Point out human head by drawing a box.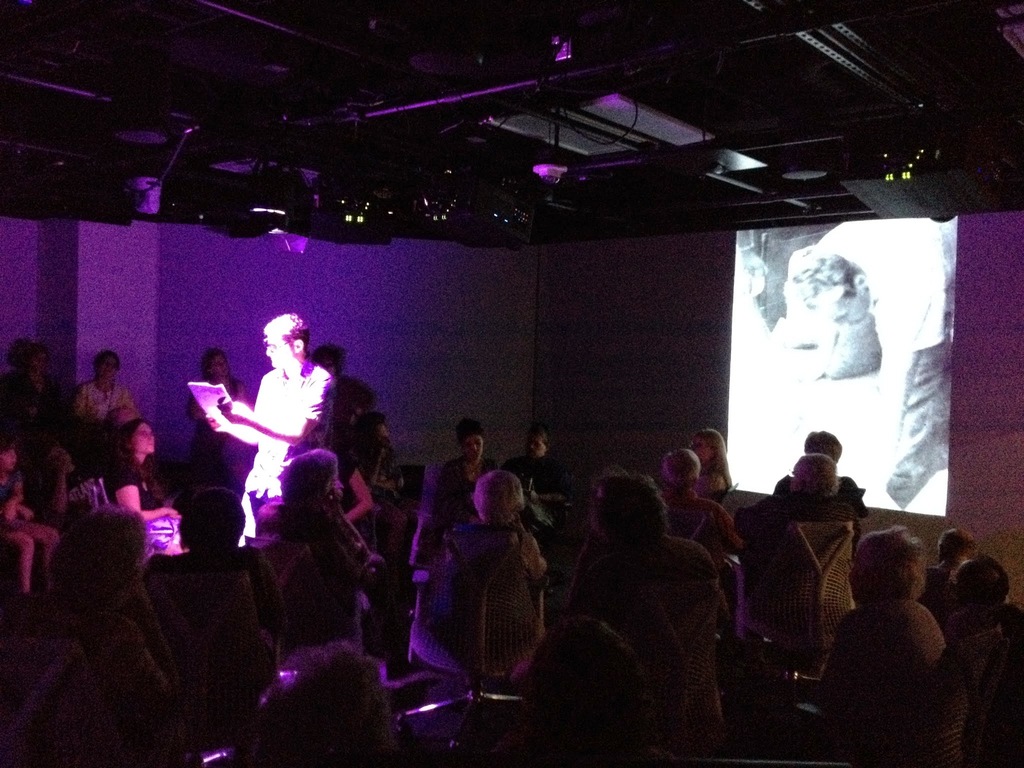
(left=941, top=529, right=976, bottom=565).
